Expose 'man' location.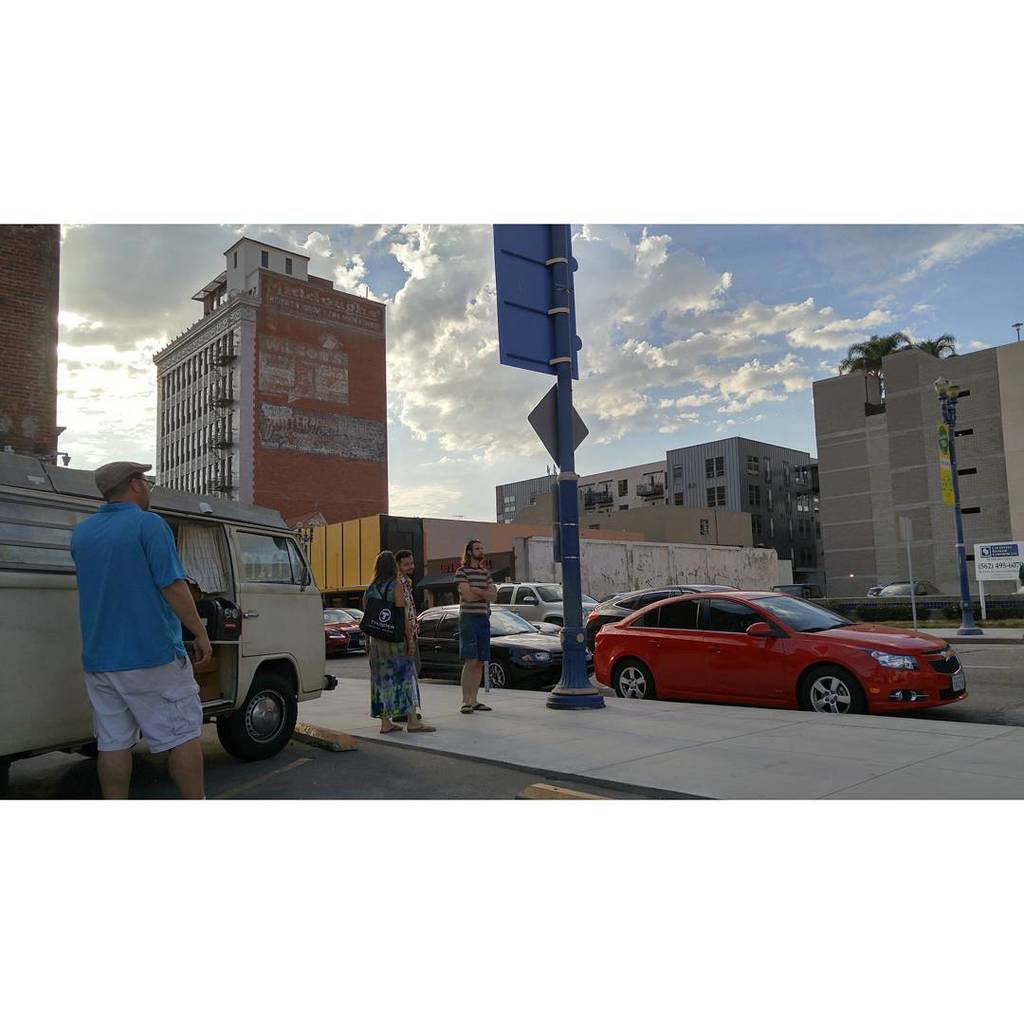
Exposed at rect(388, 545, 417, 723).
